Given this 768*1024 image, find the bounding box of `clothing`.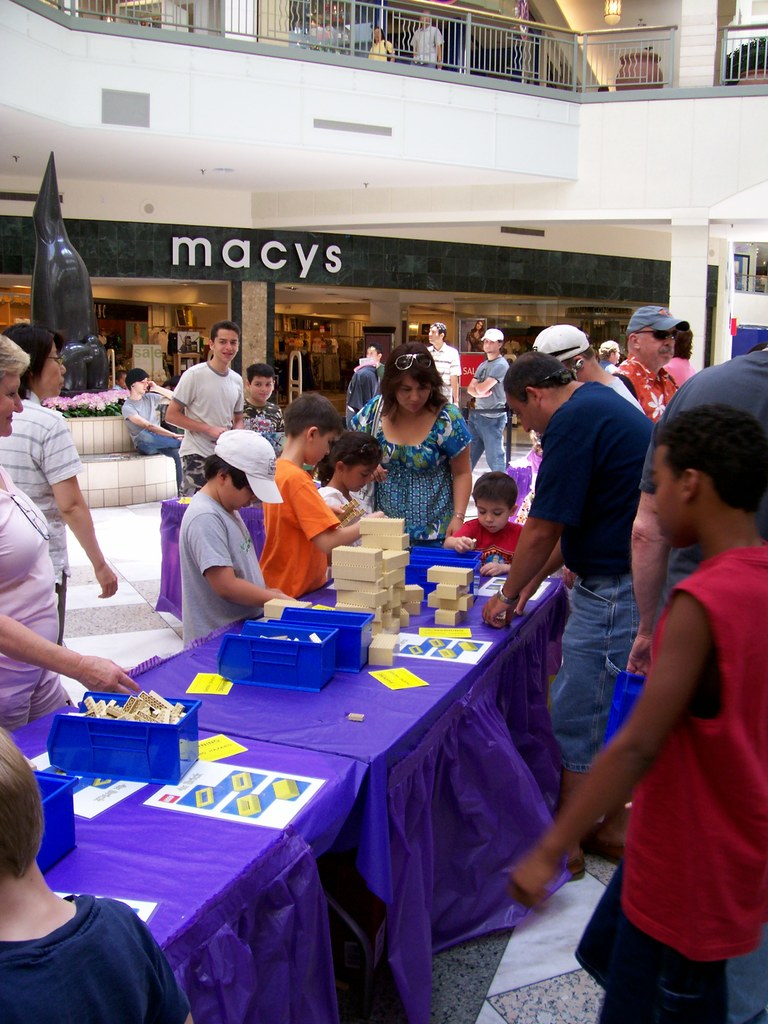
bbox=(557, 547, 767, 1023).
